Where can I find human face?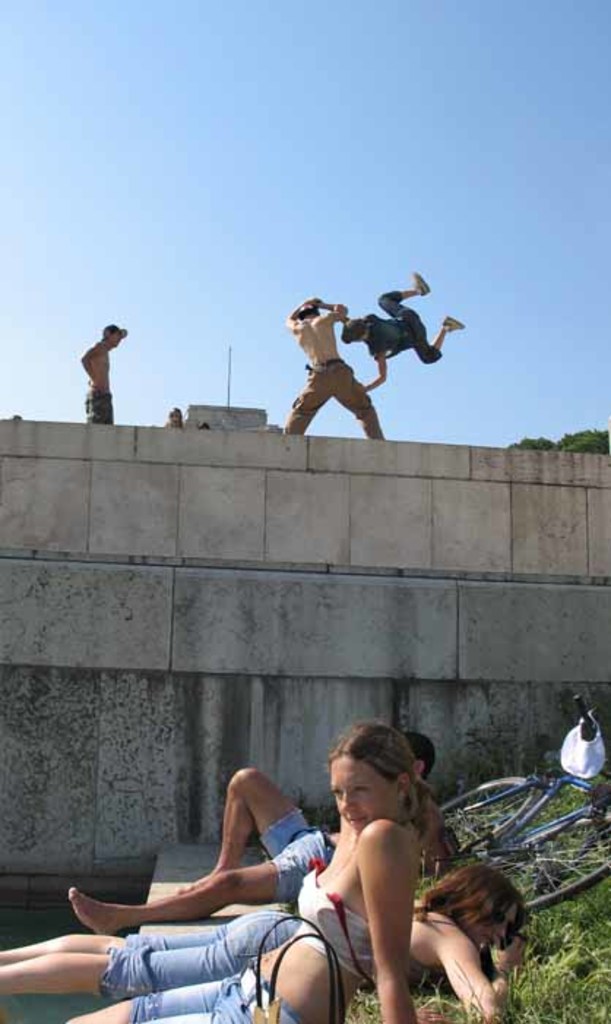
You can find it at {"x1": 108, "y1": 331, "x2": 120, "y2": 348}.
